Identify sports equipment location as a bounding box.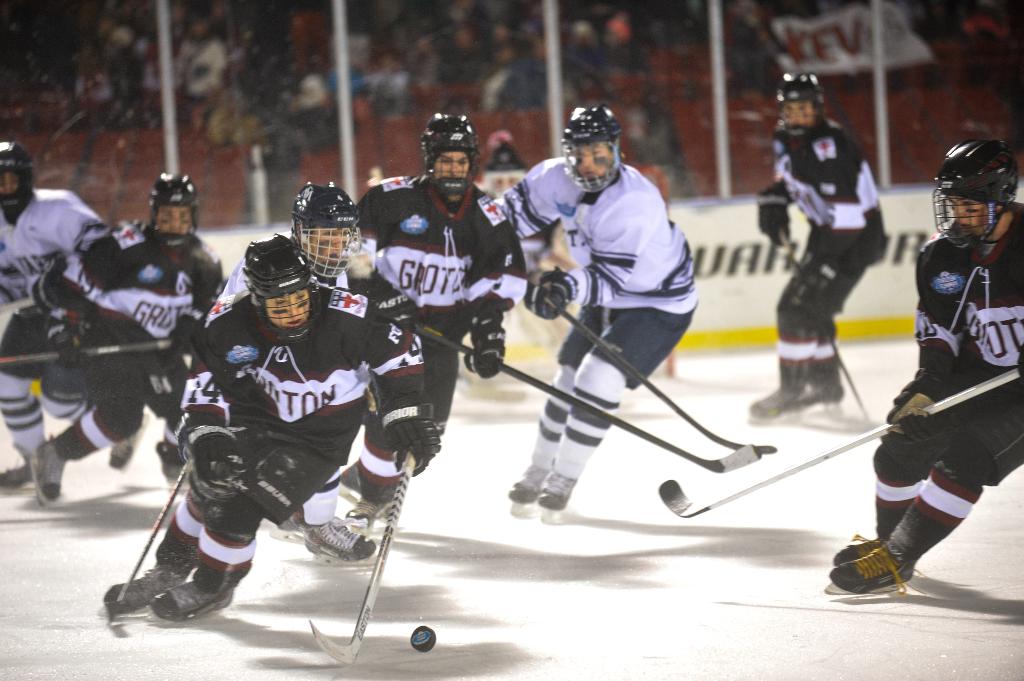
bbox=(564, 104, 627, 202).
